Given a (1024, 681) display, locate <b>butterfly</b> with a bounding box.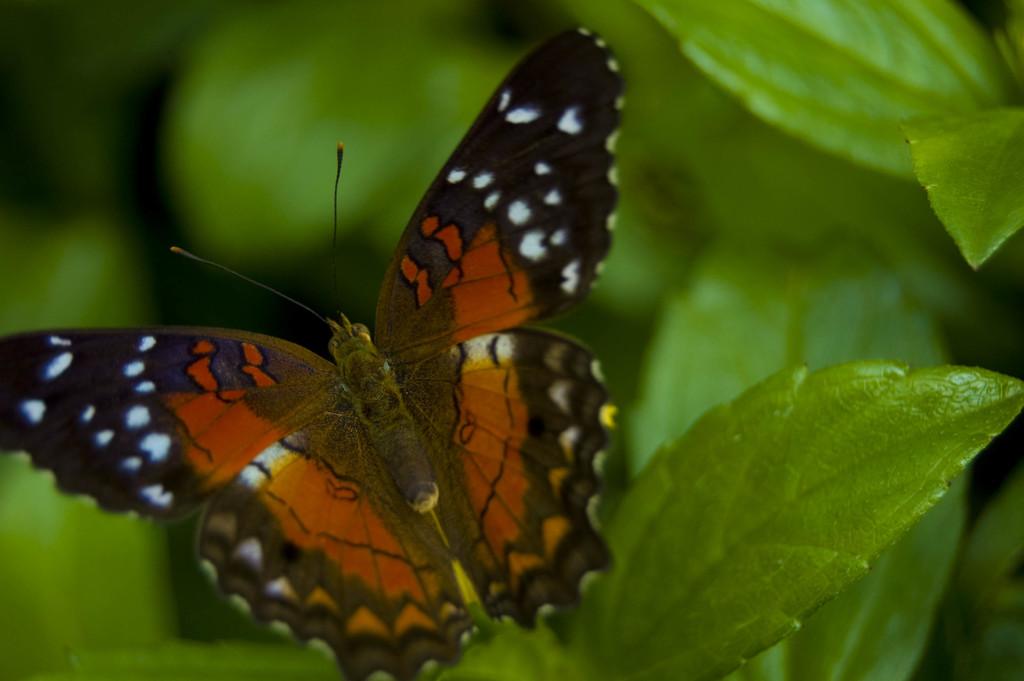
Located: BBox(50, 15, 635, 640).
